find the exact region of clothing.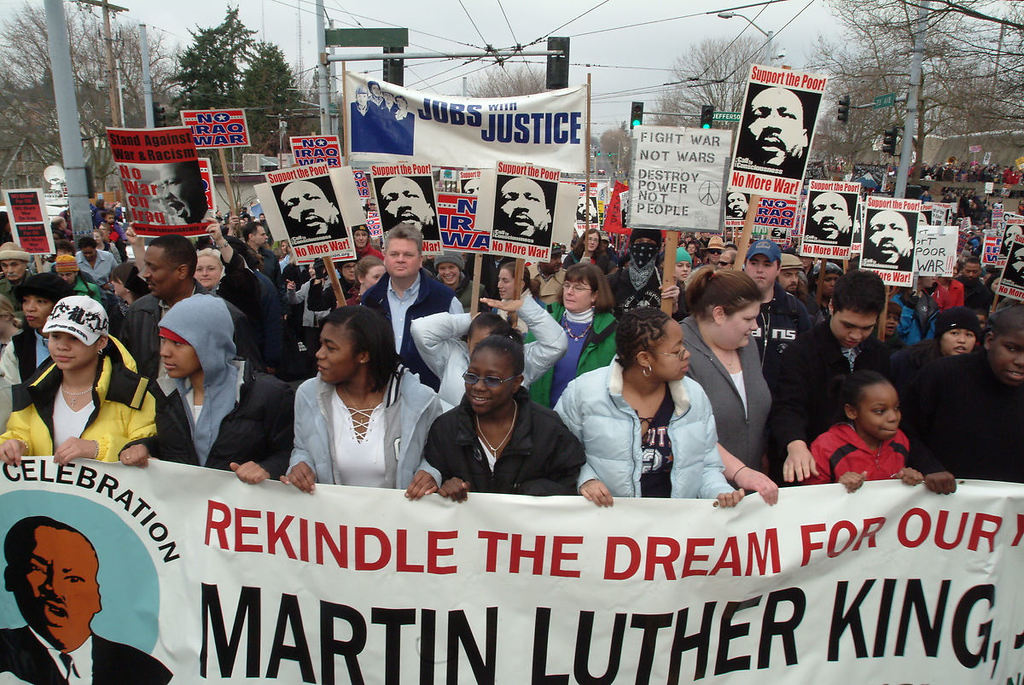
Exact region: (left=296, top=259, right=358, bottom=378).
